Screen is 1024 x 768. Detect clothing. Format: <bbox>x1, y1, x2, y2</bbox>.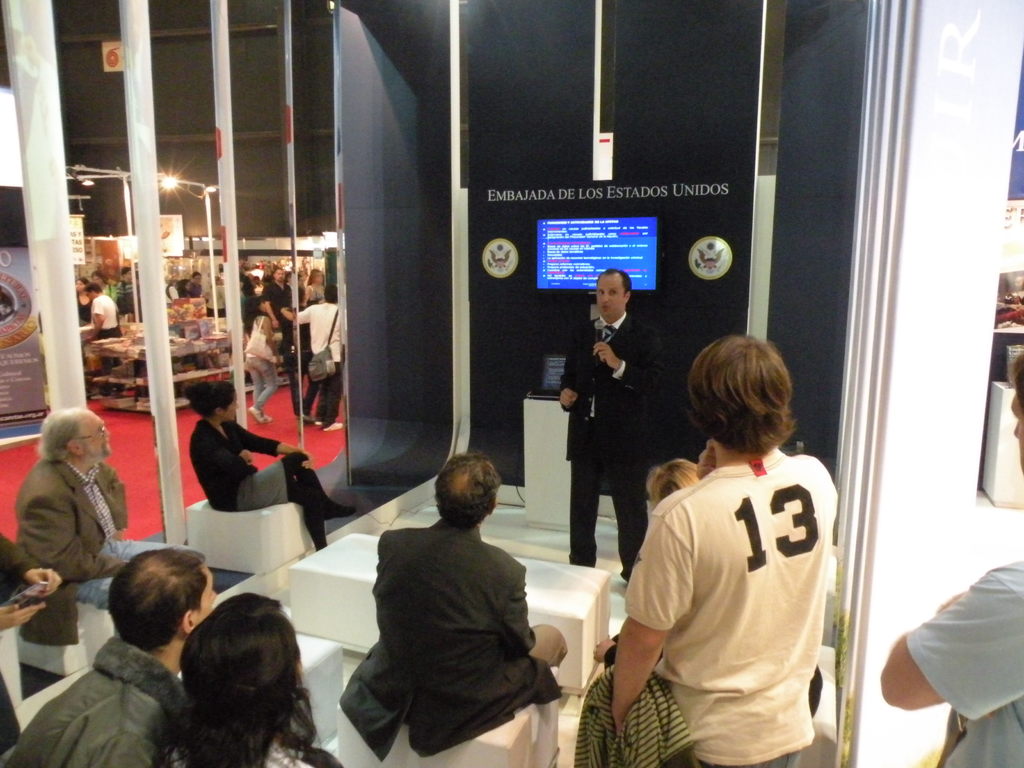
<bbox>342, 515, 563, 762</bbox>.
